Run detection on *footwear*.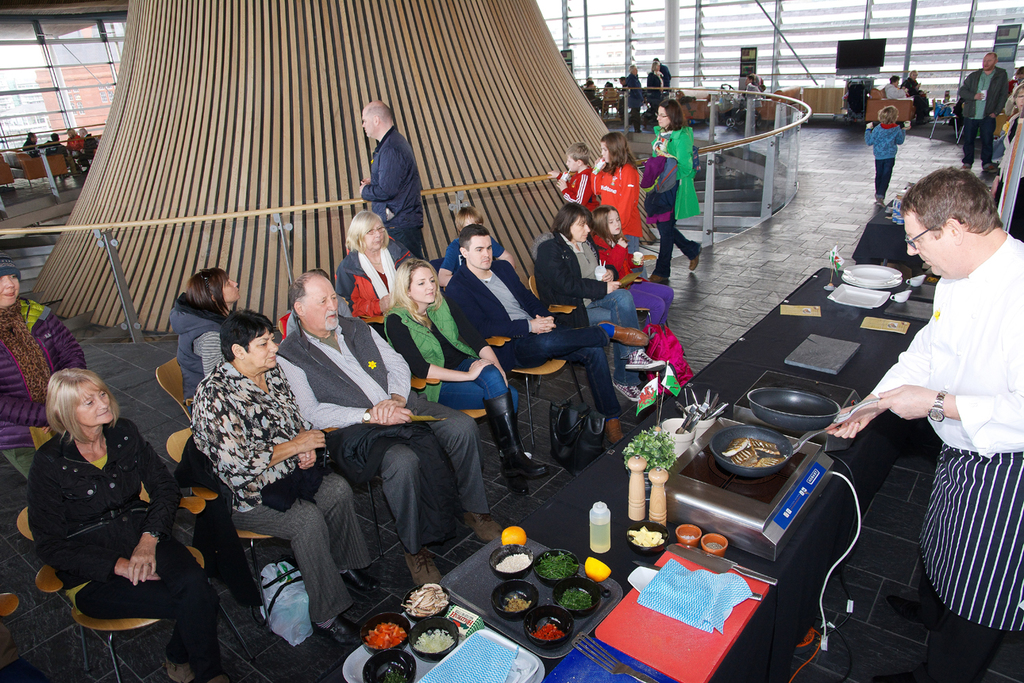
Result: select_region(622, 348, 669, 374).
